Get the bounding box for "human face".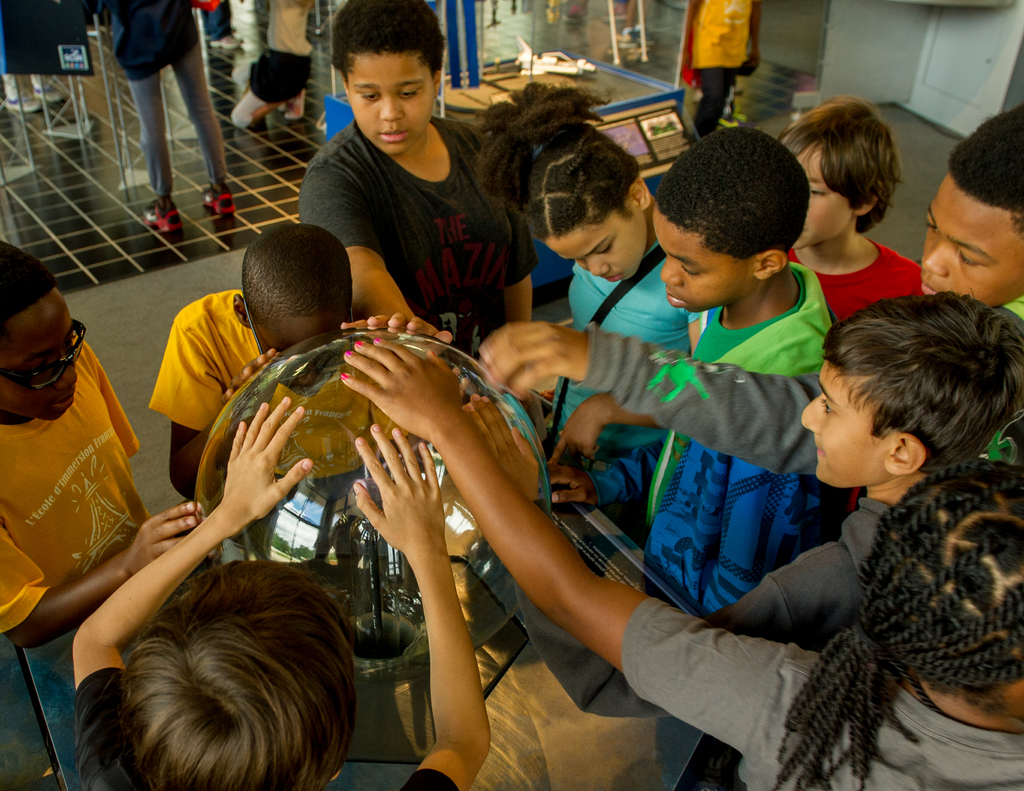
792 150 854 253.
